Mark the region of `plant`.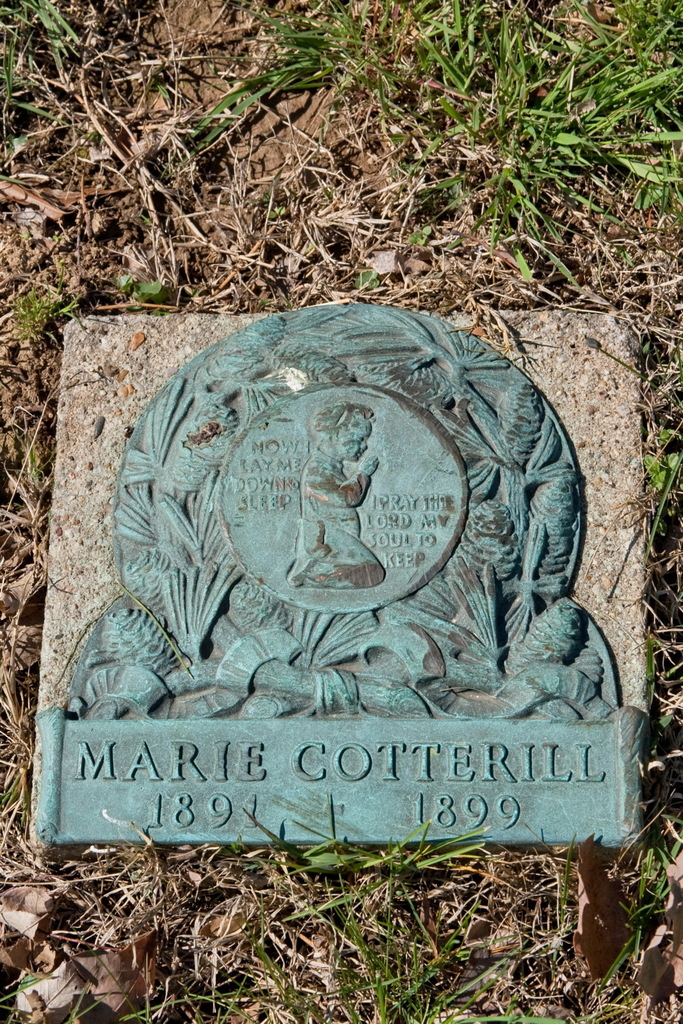
Region: locate(586, 820, 682, 1012).
